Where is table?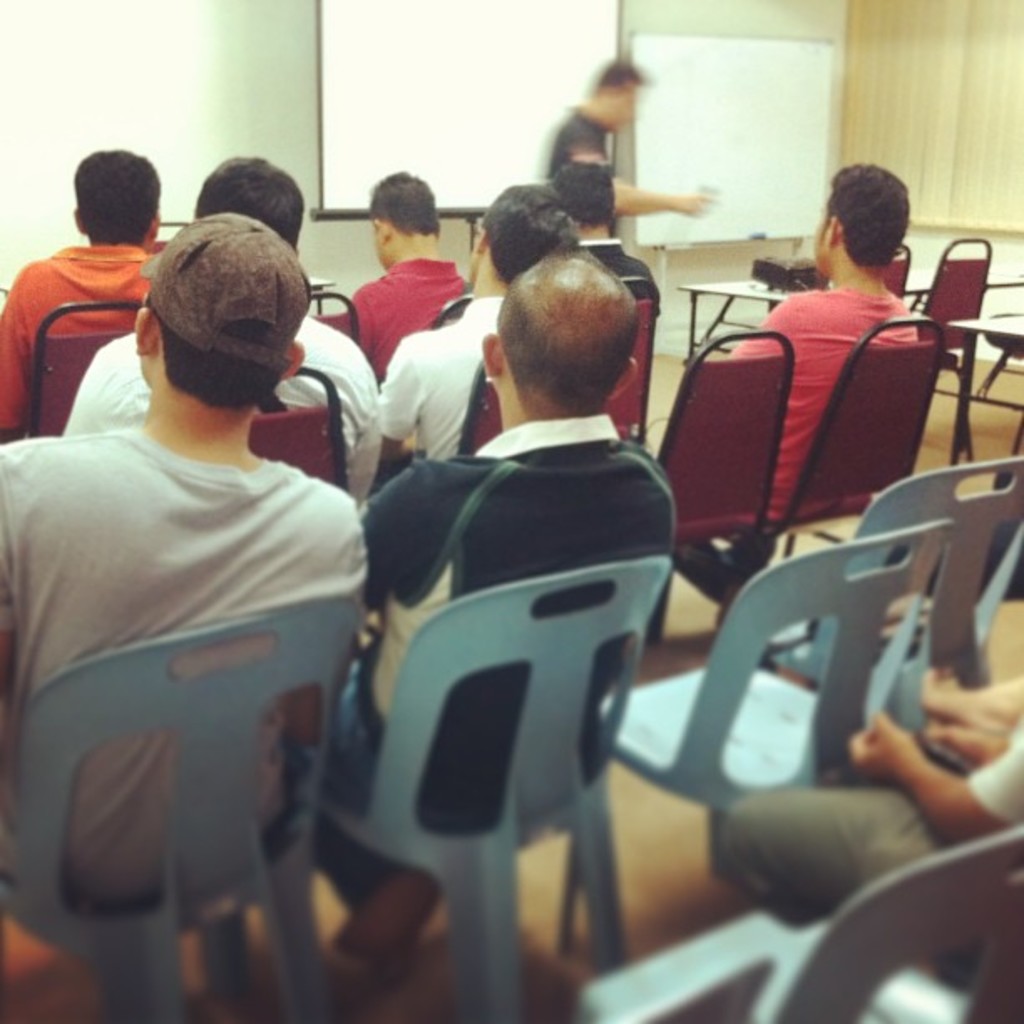
bbox=[679, 263, 1022, 363].
